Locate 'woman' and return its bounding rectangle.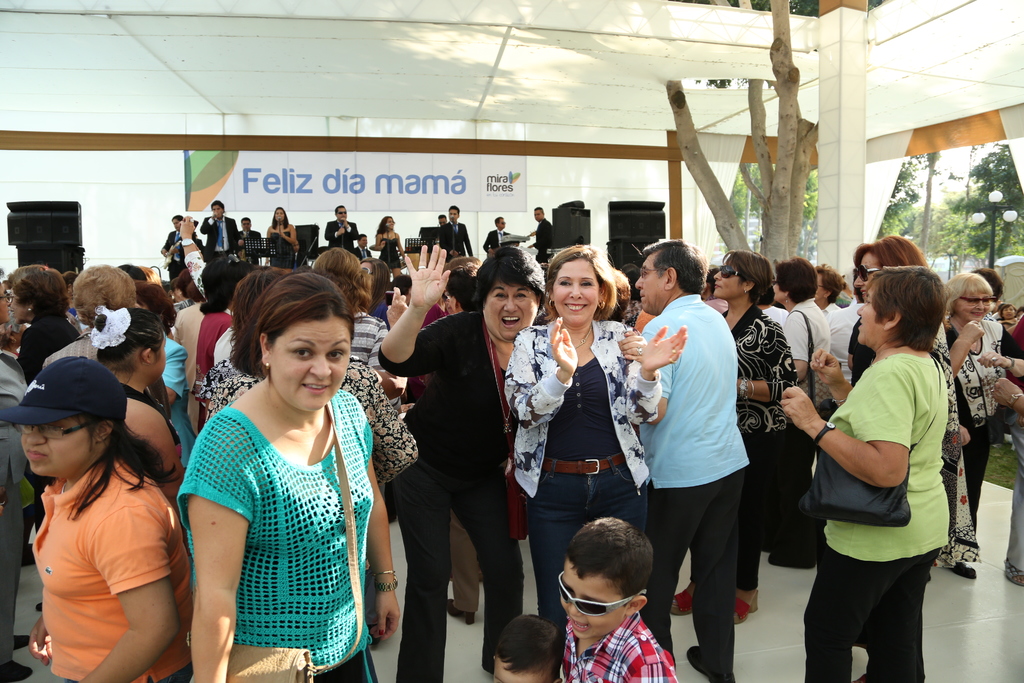
(808, 229, 953, 679).
